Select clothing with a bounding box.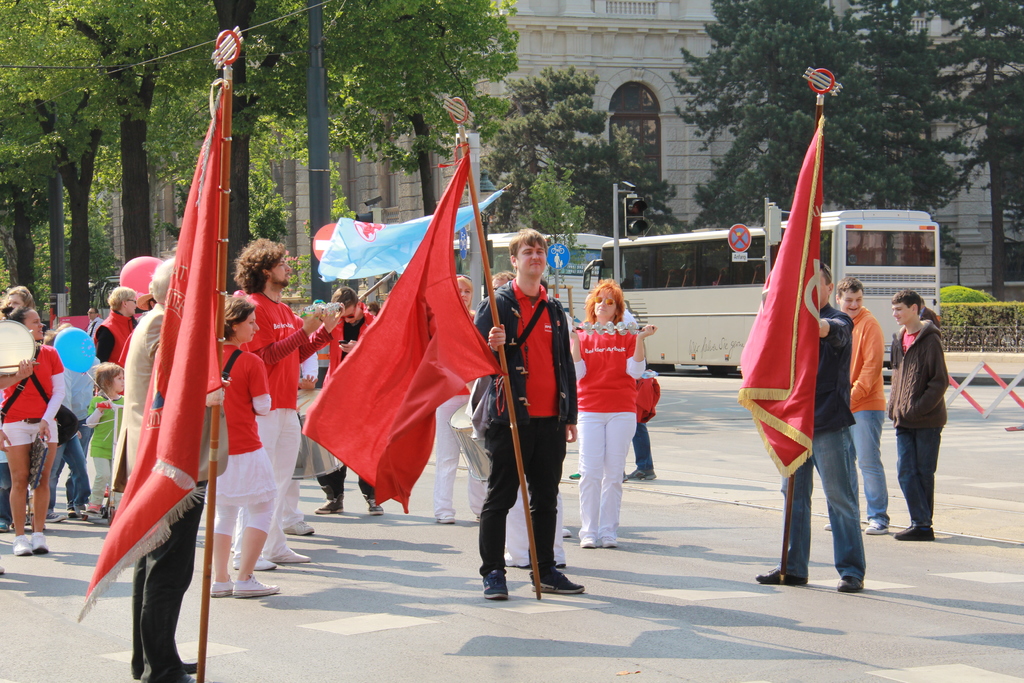
896, 424, 950, 532.
